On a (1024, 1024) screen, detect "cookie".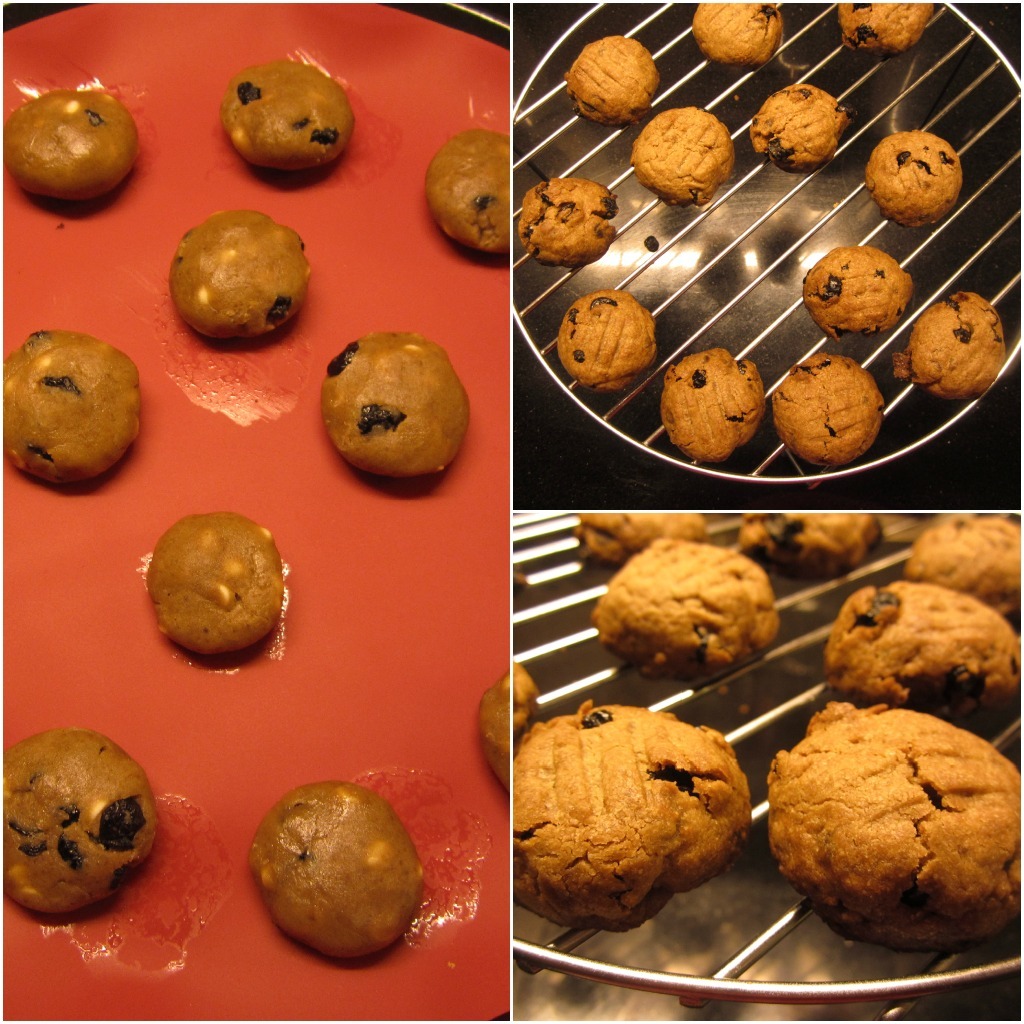
x1=562 y1=32 x2=662 y2=126.
